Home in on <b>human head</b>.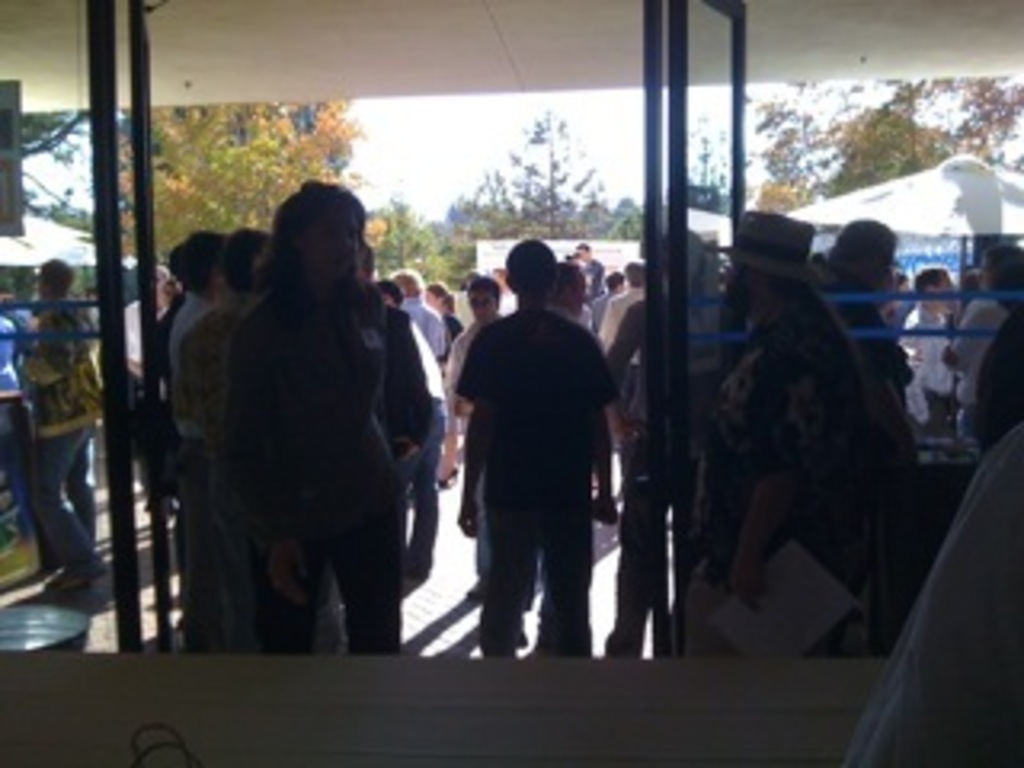
Homed in at (x1=726, y1=211, x2=806, y2=310).
